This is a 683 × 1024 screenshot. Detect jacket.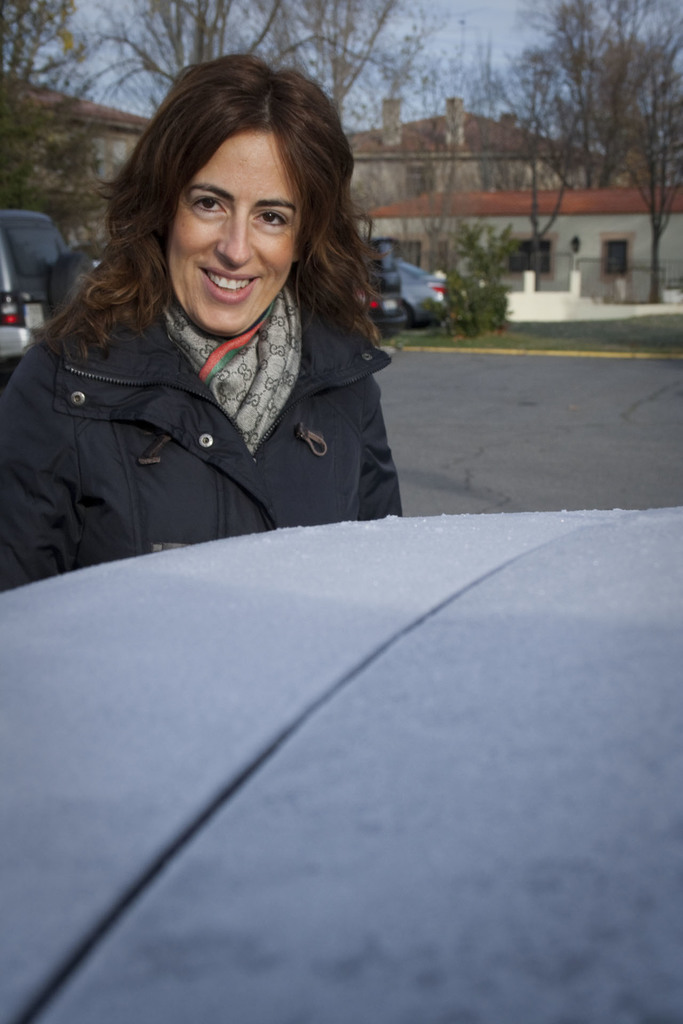
{"left": 0, "top": 182, "right": 418, "bottom": 566}.
